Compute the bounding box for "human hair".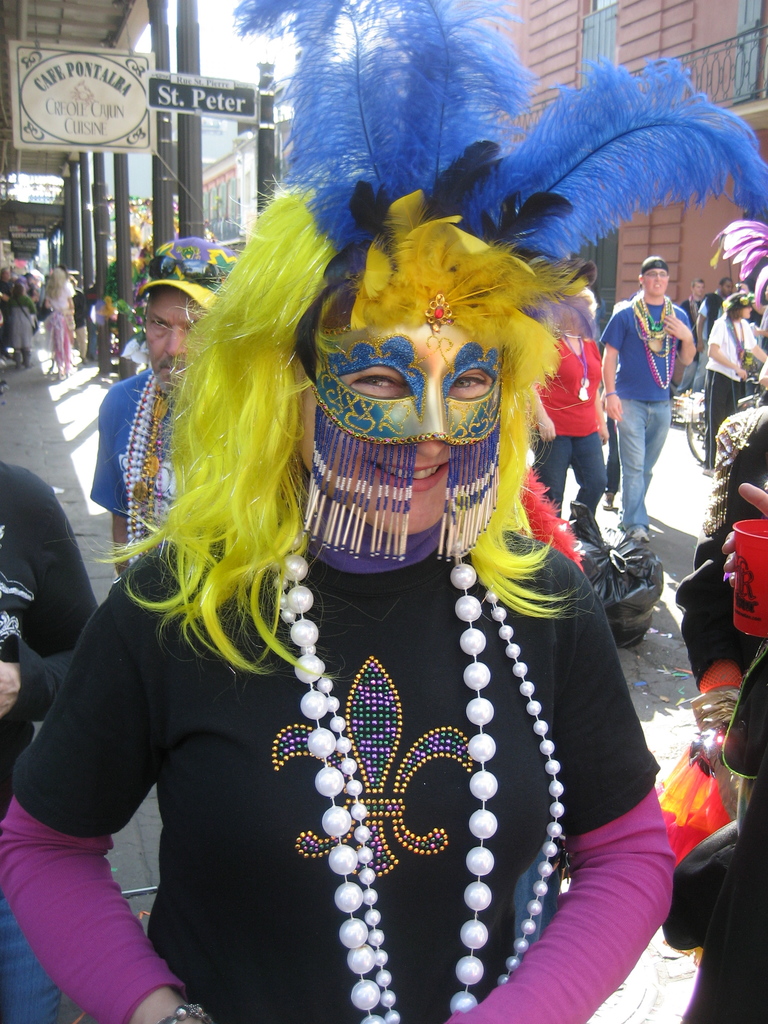
rect(118, 189, 591, 692).
